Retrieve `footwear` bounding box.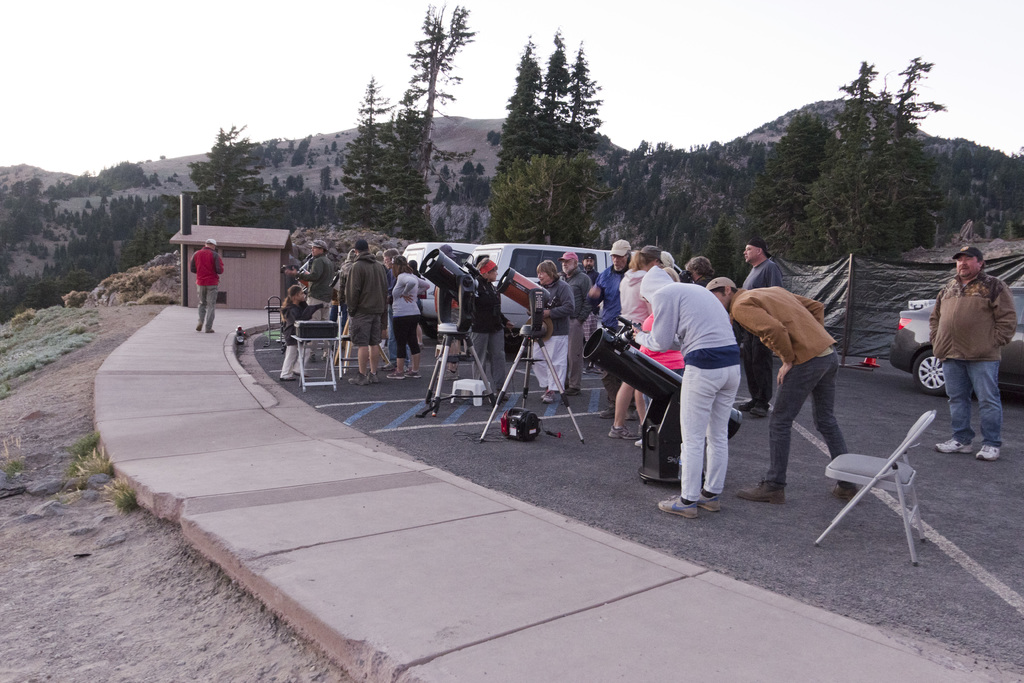
Bounding box: bbox=[749, 404, 763, 415].
